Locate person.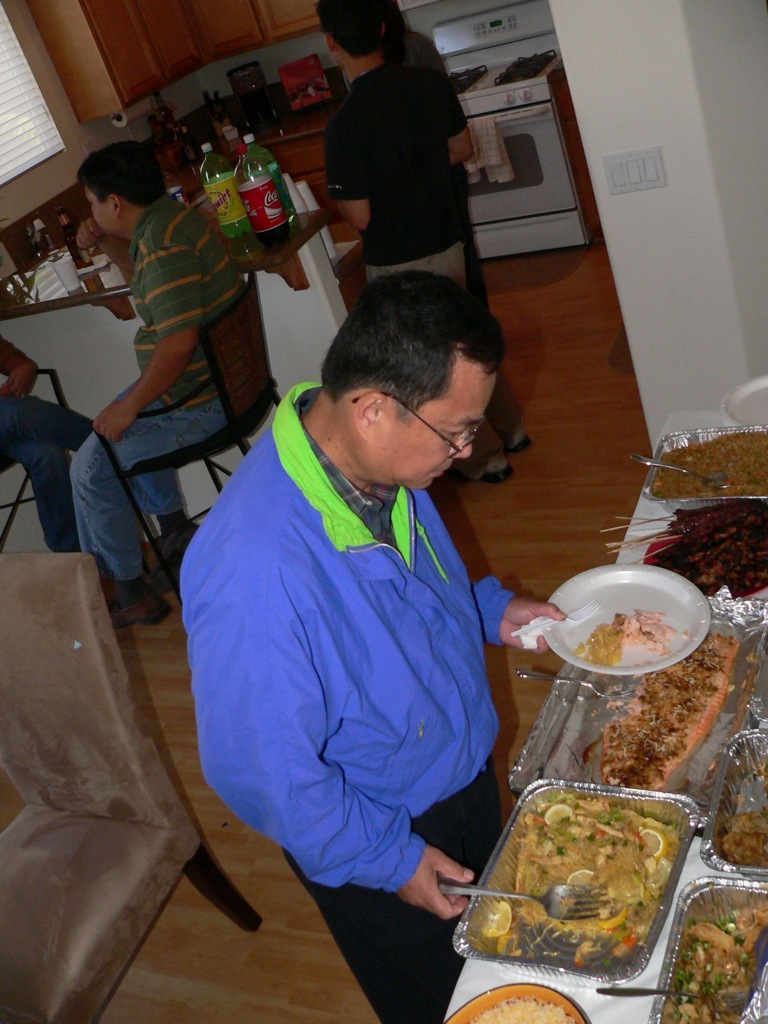
Bounding box: rect(287, 3, 539, 500).
